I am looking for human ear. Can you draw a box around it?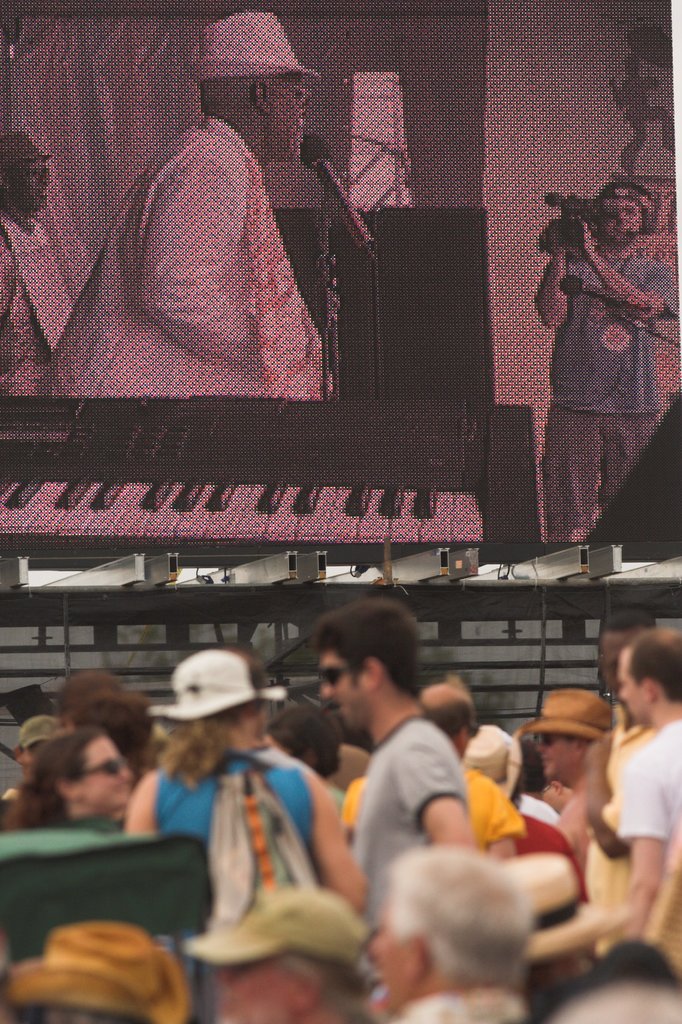
Sure, the bounding box is 400 931 430 980.
